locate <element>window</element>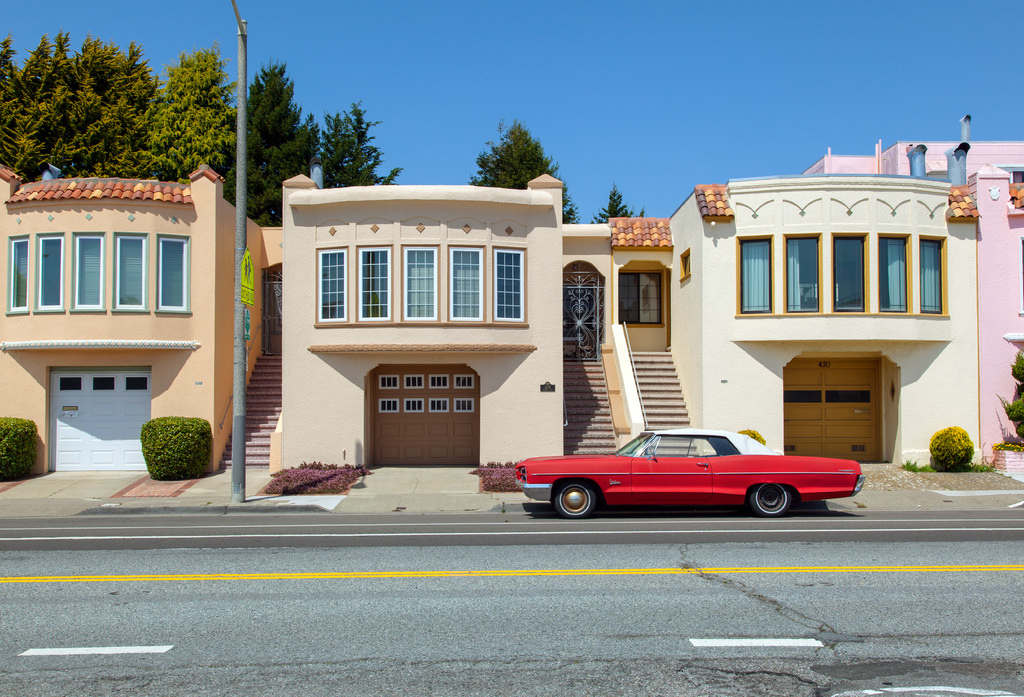
locate(360, 246, 391, 320)
